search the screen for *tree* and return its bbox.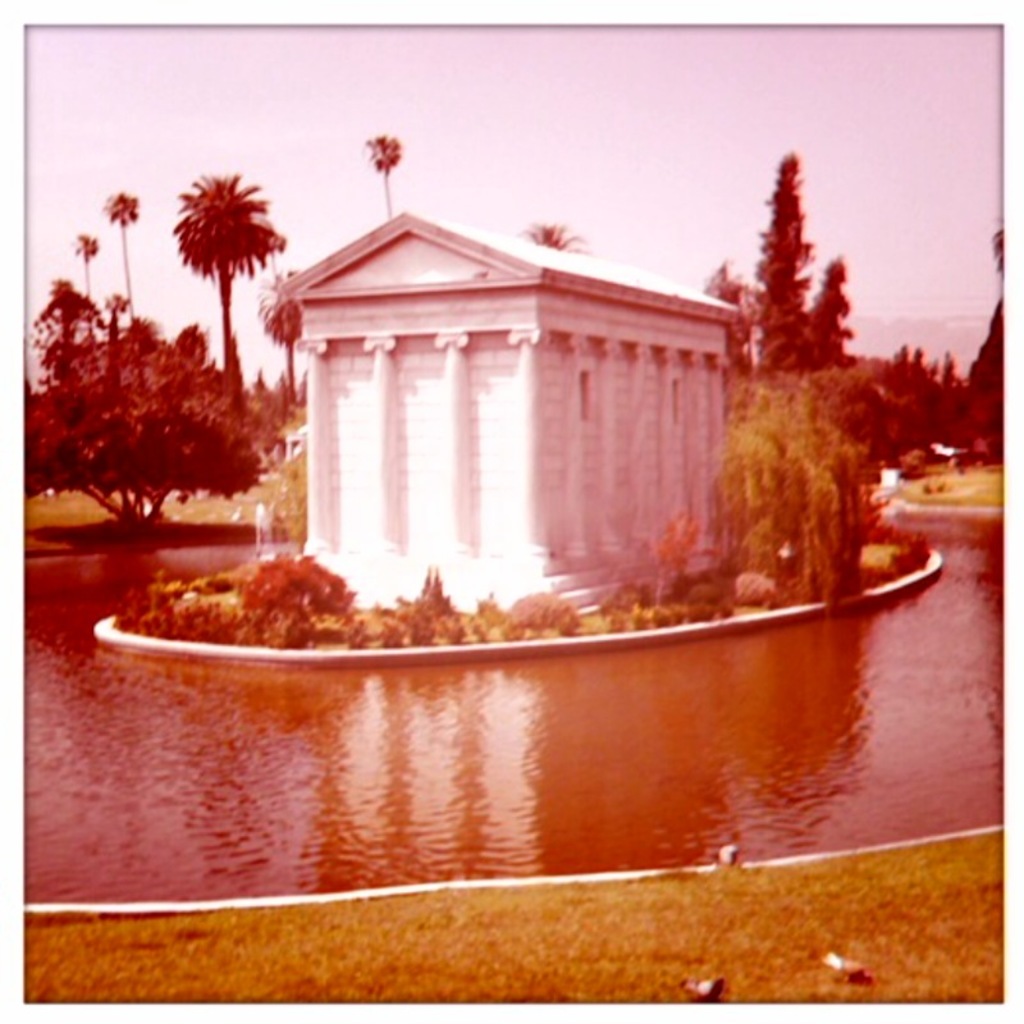
Found: <box>19,294,288,540</box>.
